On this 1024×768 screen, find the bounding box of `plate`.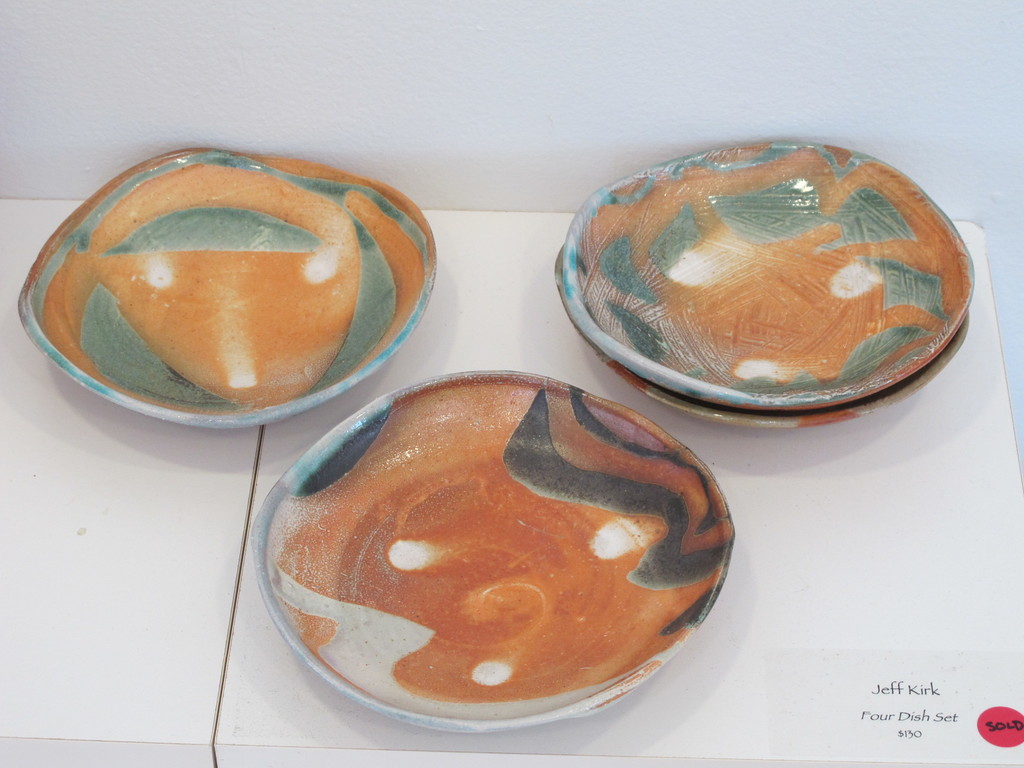
Bounding box: Rect(554, 143, 977, 413).
